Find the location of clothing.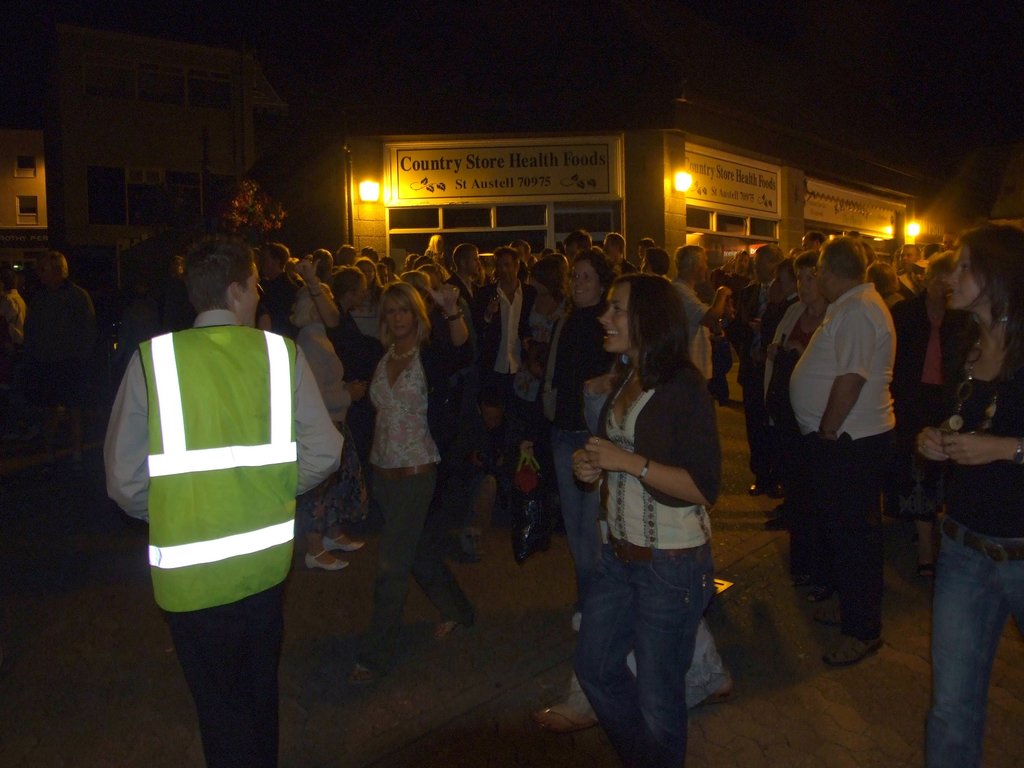
Location: [891, 286, 964, 500].
